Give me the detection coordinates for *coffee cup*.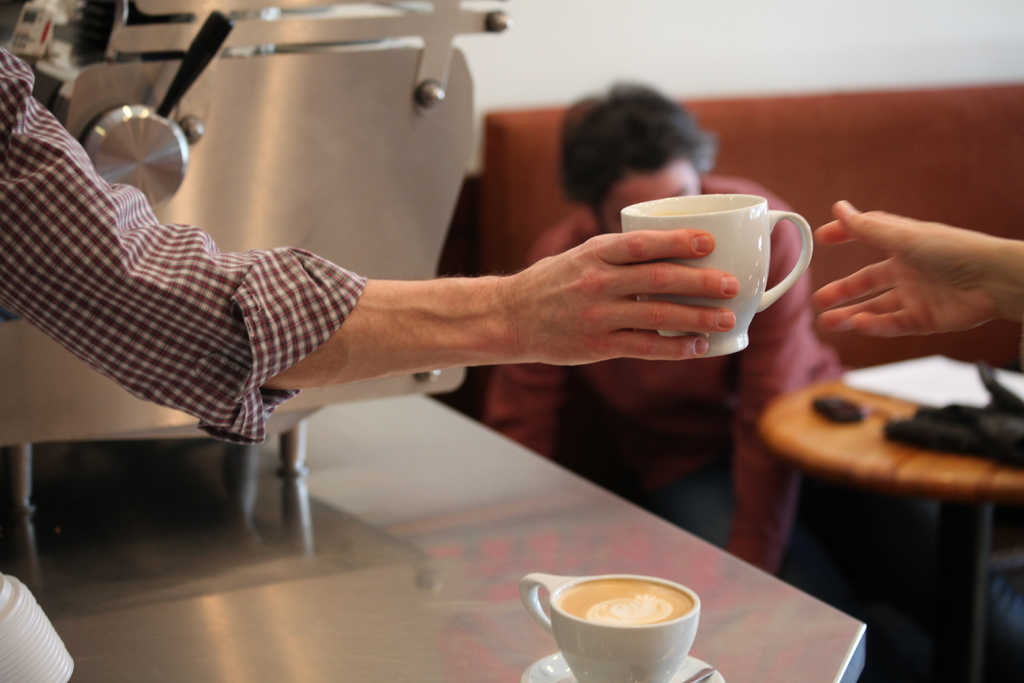
<box>518,572,700,682</box>.
